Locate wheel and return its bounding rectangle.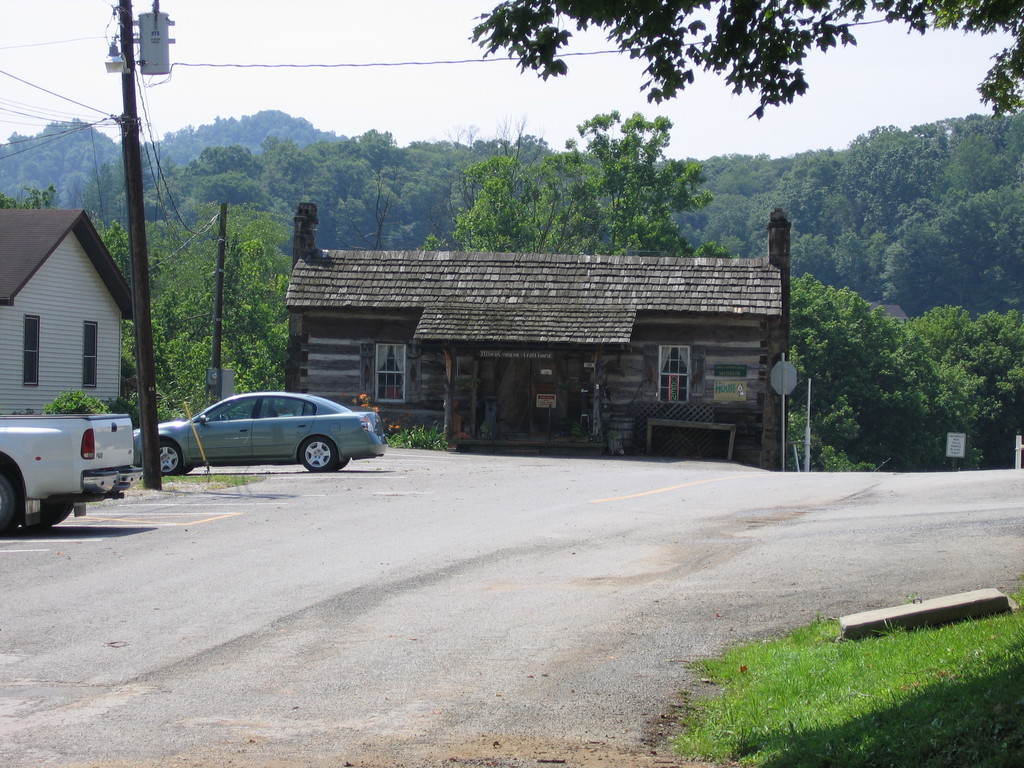
crop(38, 499, 80, 525).
